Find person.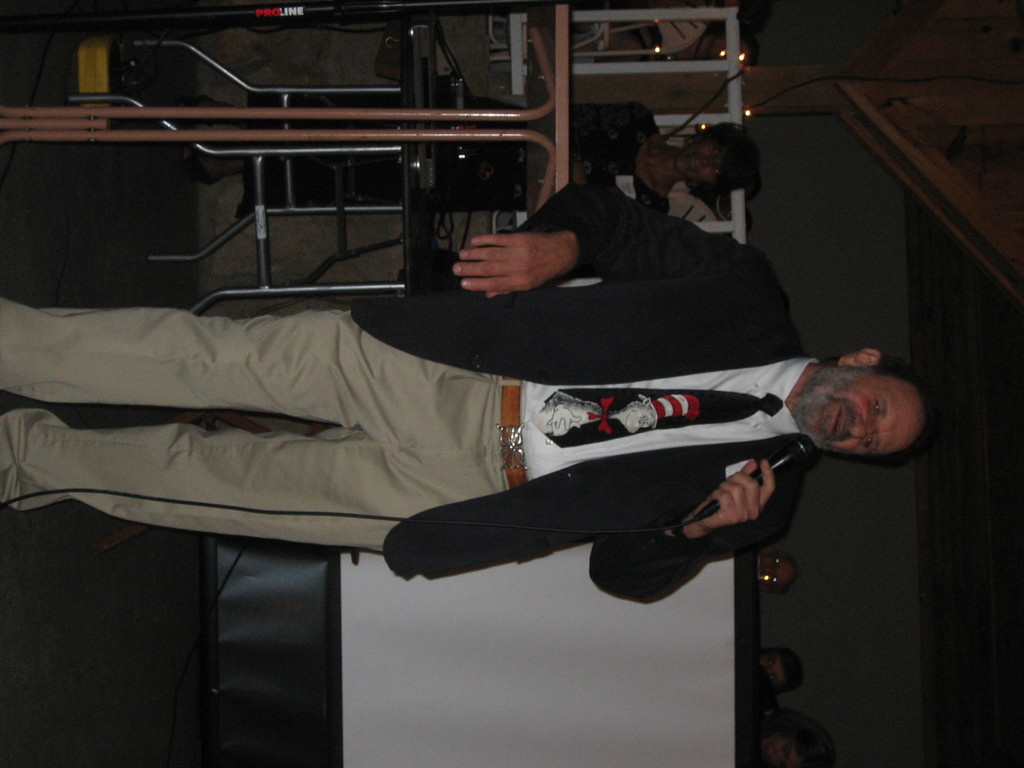
bbox=(234, 82, 764, 223).
